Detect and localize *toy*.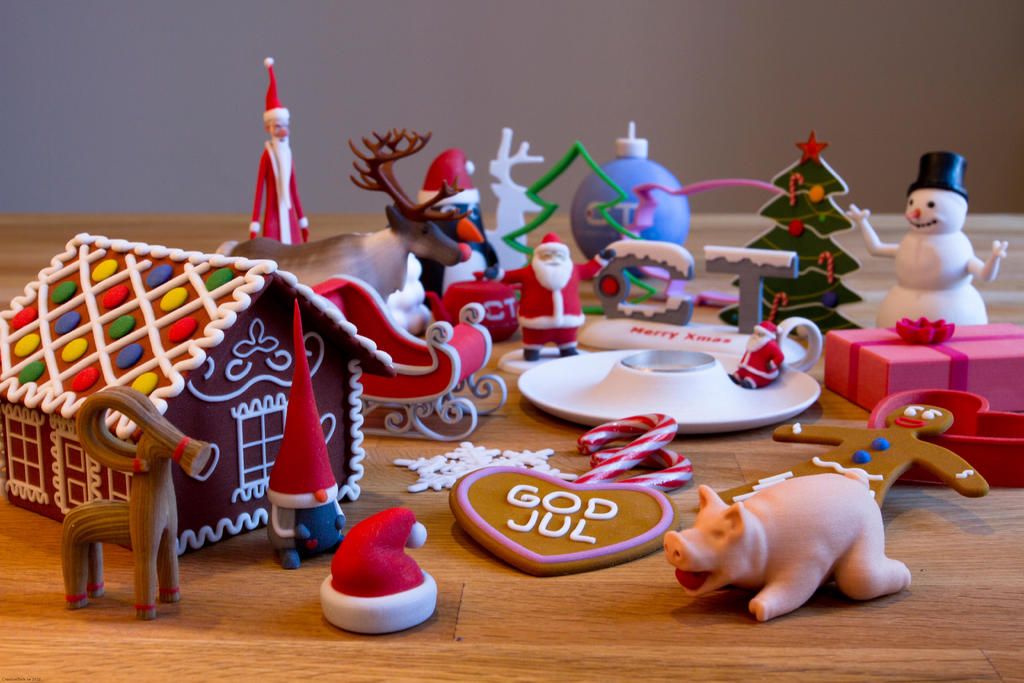
Localized at [495,140,671,310].
